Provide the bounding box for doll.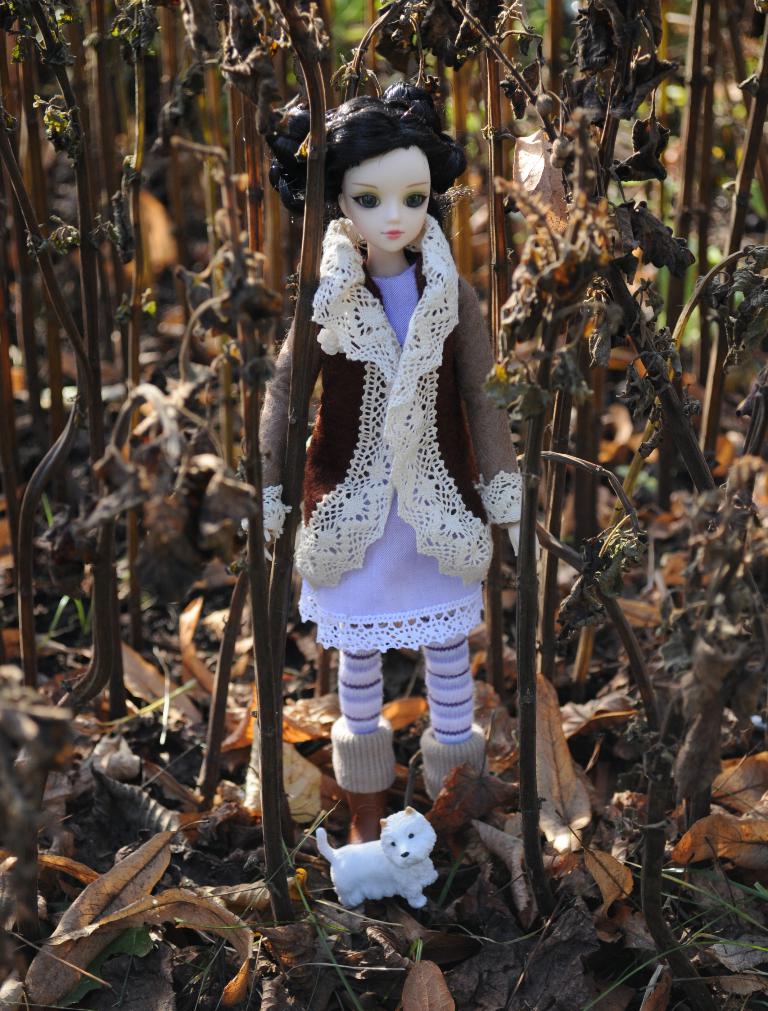
x1=265, y1=99, x2=526, y2=790.
